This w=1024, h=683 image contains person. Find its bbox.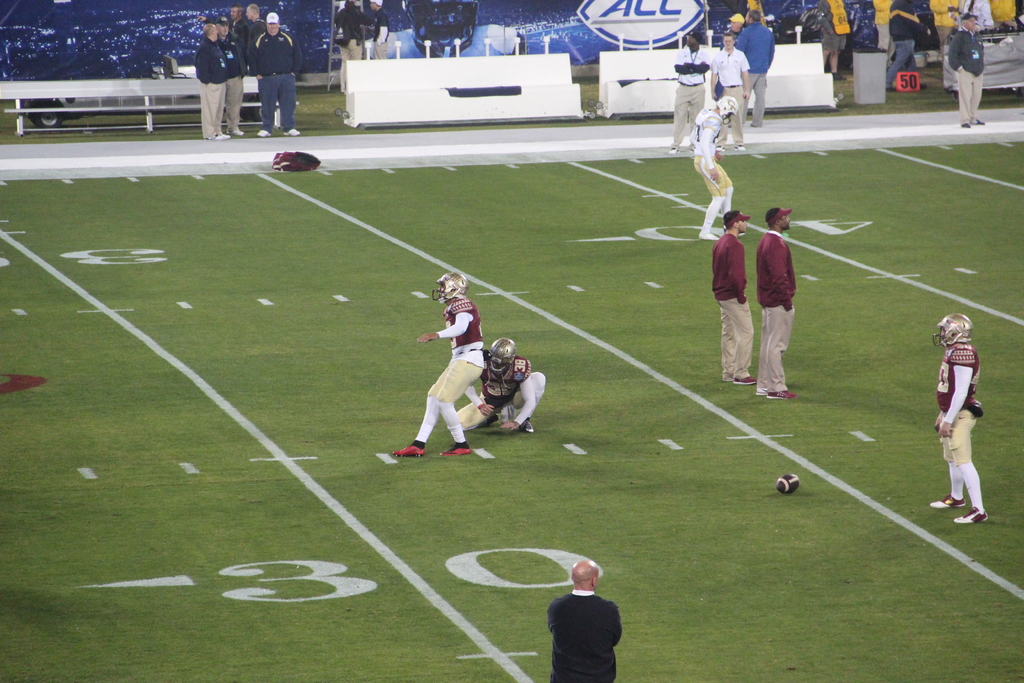
locate(369, 0, 390, 60).
